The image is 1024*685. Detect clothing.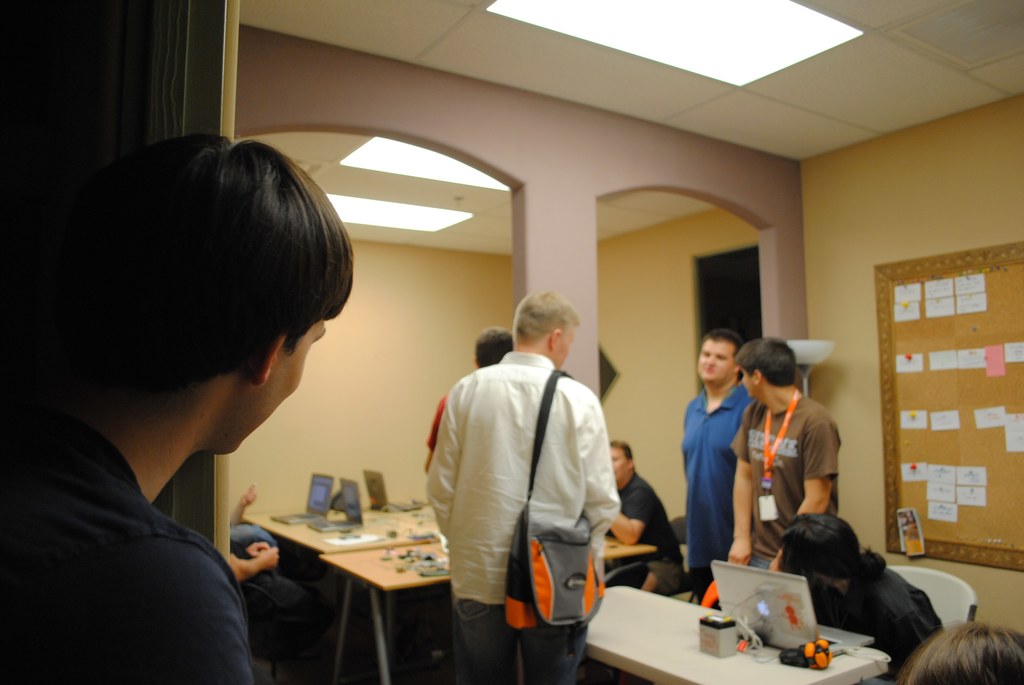
Detection: [611, 470, 693, 593].
